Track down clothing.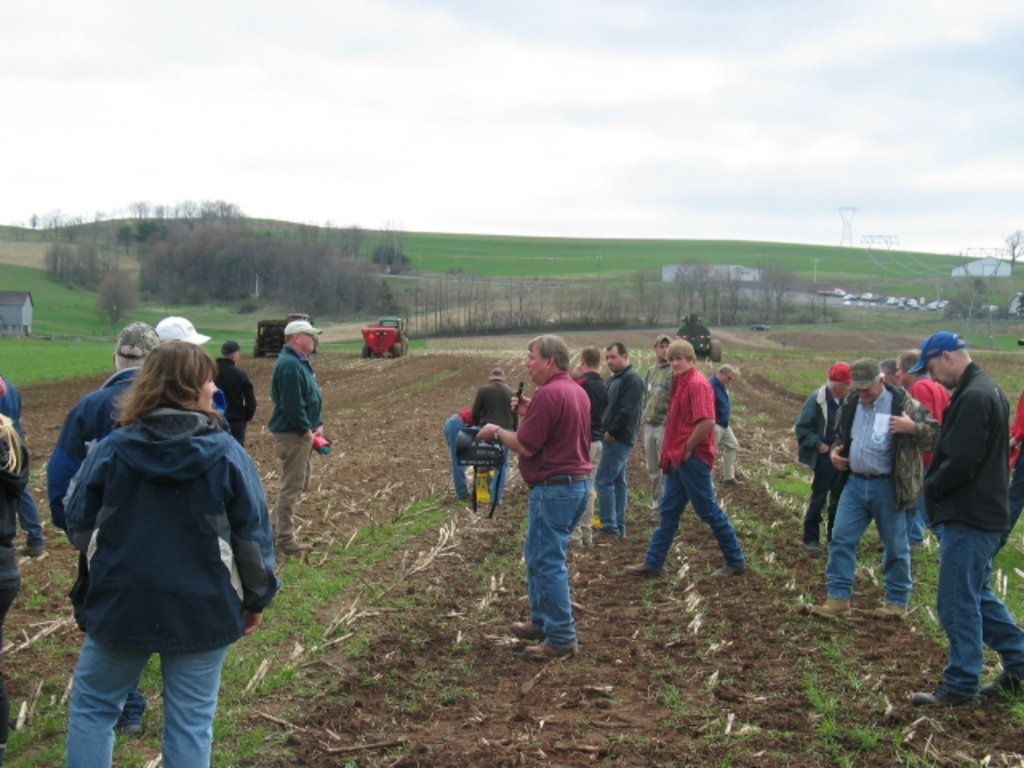
Tracked to 819/376/917/611.
